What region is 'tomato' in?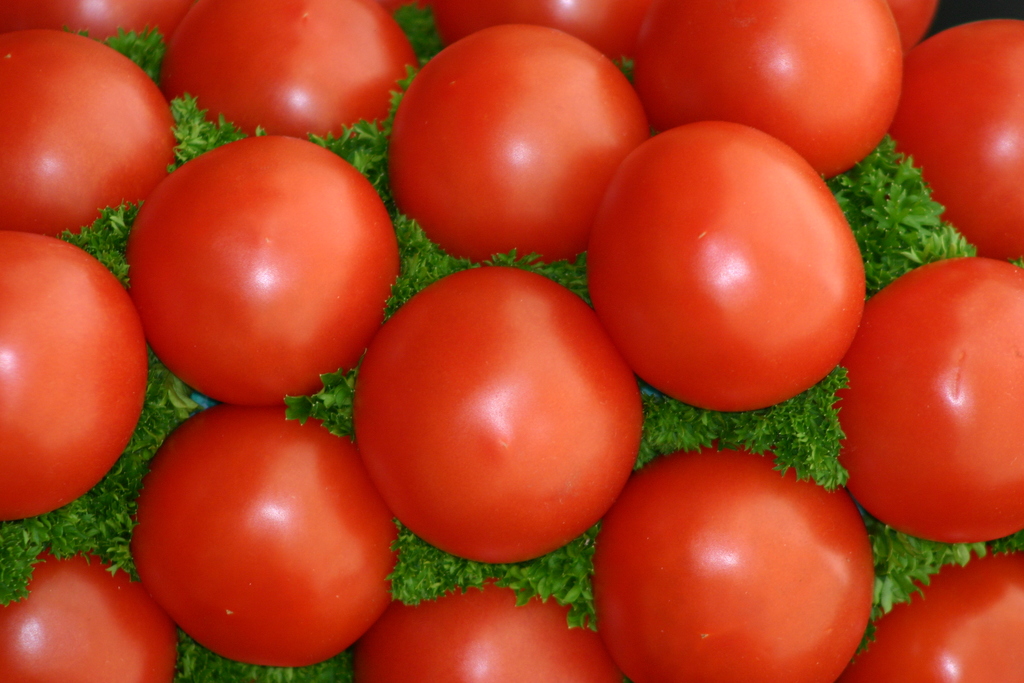
crop(354, 580, 615, 682).
